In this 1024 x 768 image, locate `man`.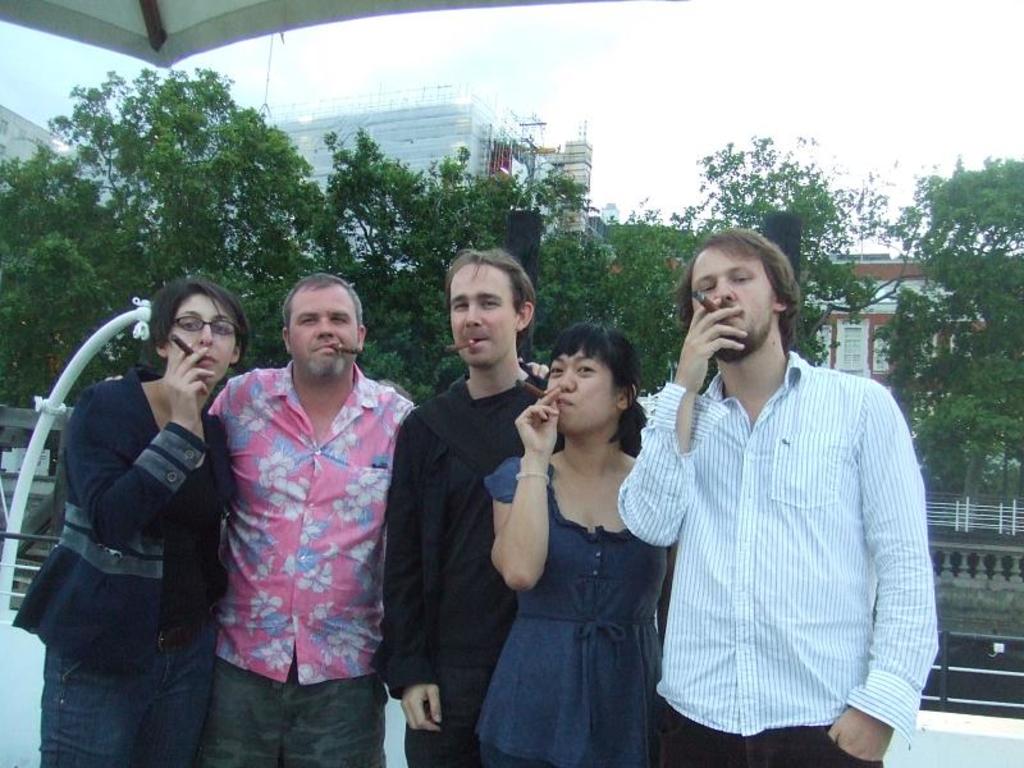
Bounding box: box(206, 273, 545, 767).
